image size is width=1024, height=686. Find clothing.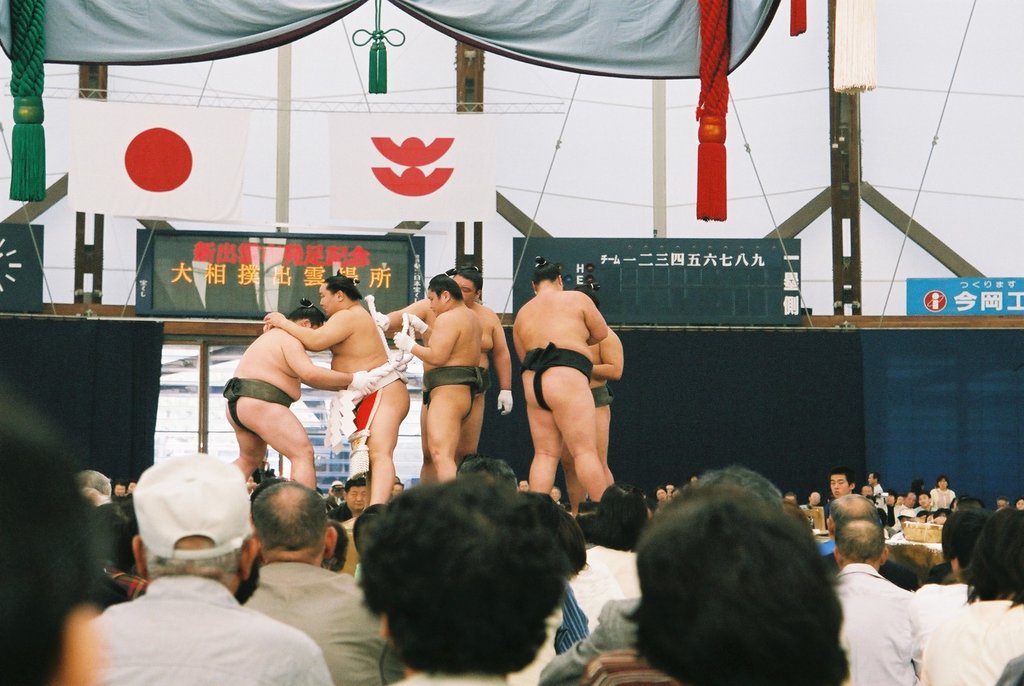
[225, 379, 294, 435].
